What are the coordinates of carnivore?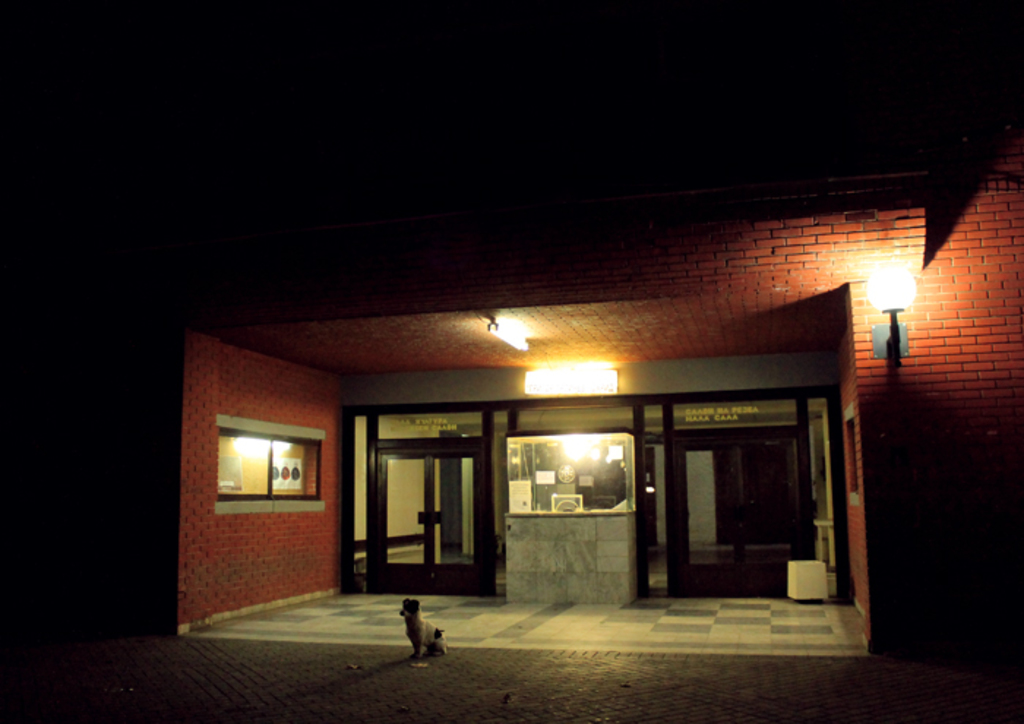
(x1=395, y1=598, x2=446, y2=655).
